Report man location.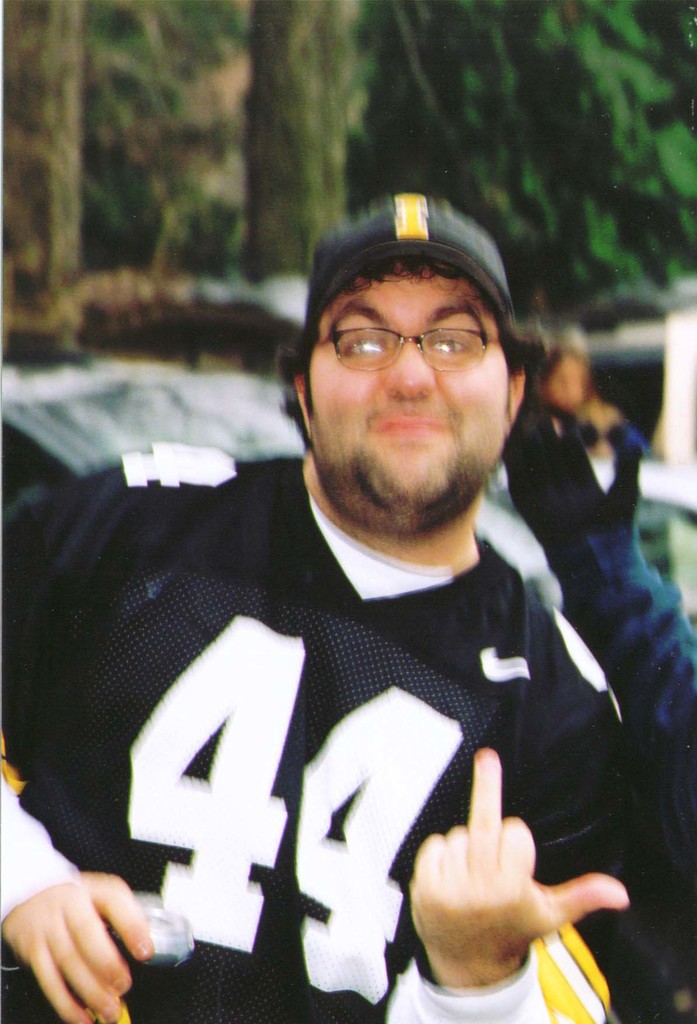
Report: x1=101, y1=218, x2=656, y2=1023.
